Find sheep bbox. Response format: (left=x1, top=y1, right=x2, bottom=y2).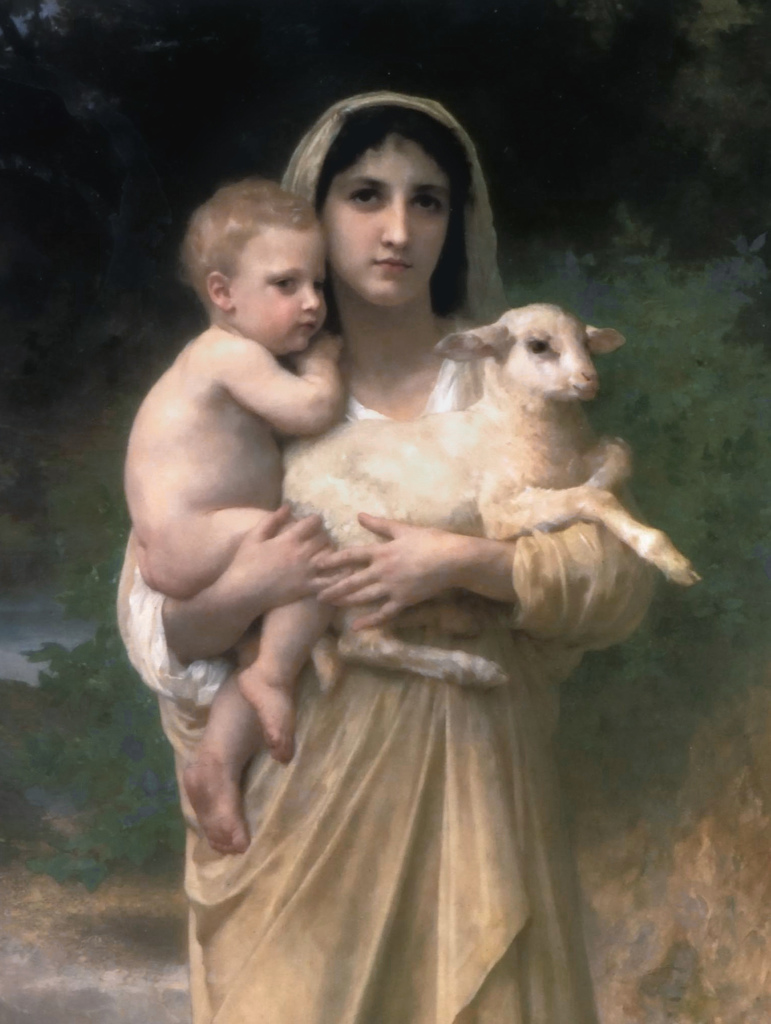
(left=278, top=303, right=701, bottom=691).
